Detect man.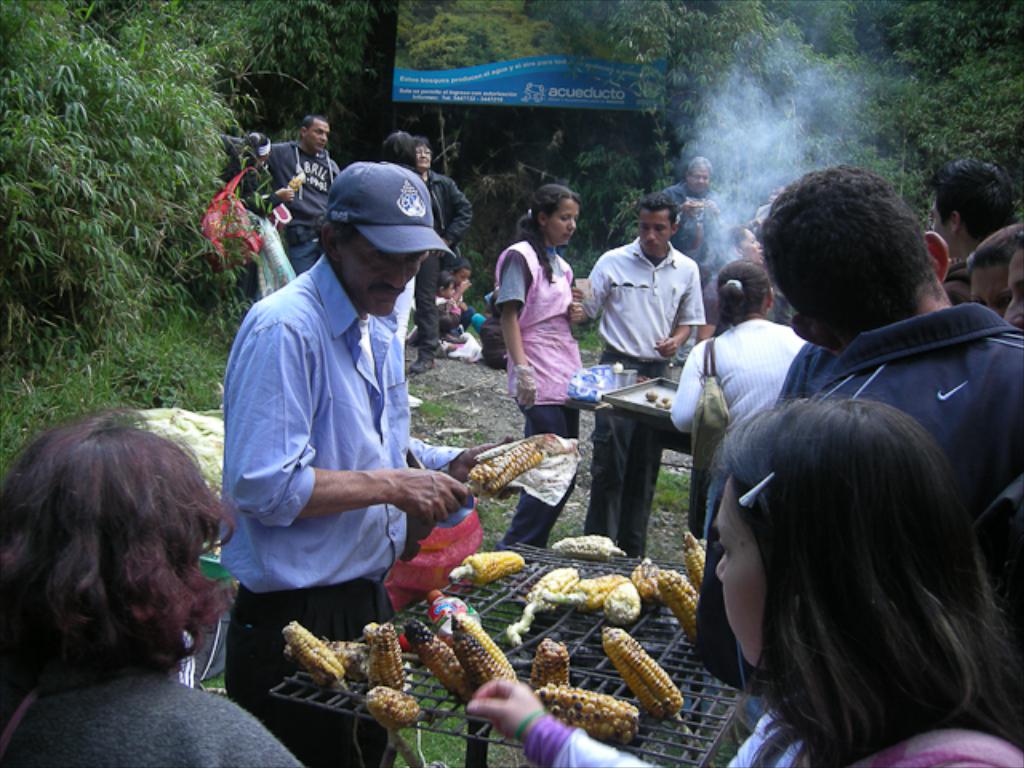
Detected at <bbox>254, 107, 341, 282</bbox>.
